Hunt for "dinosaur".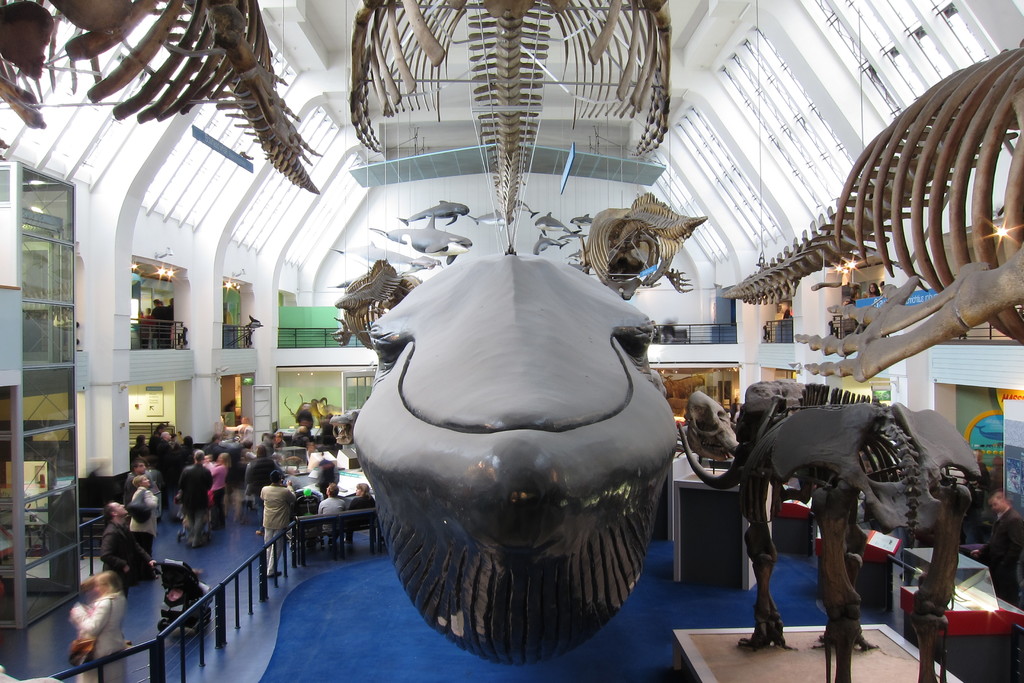
Hunted down at [x1=671, y1=381, x2=1000, y2=682].
